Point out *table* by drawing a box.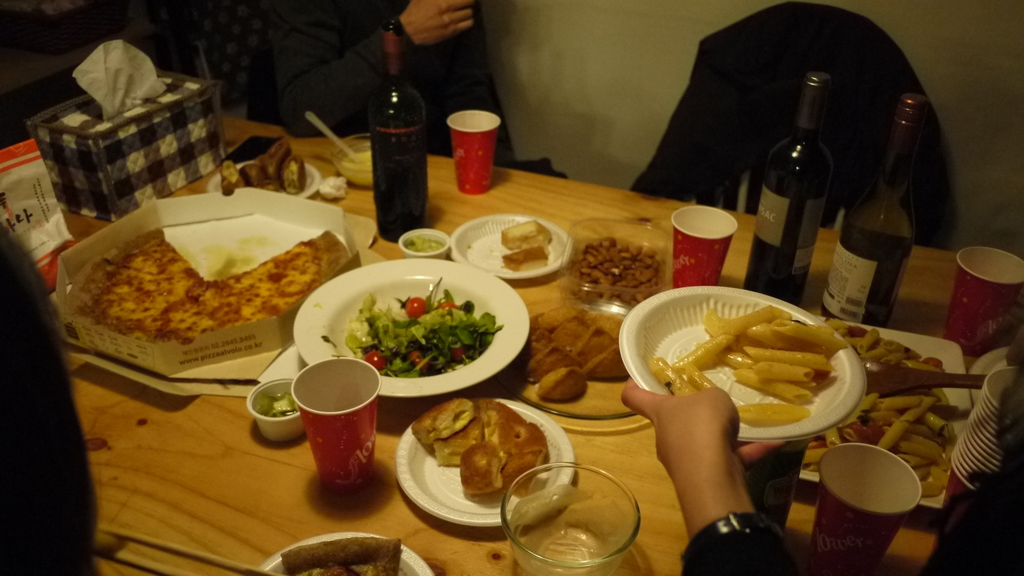
Rect(0, 95, 1023, 575).
